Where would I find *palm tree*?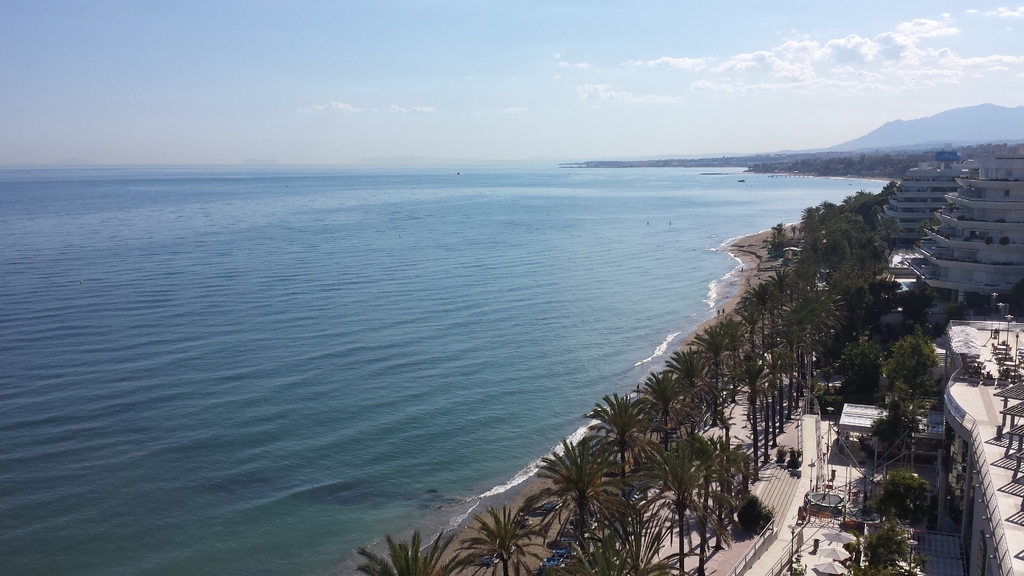
At BBox(532, 435, 599, 566).
